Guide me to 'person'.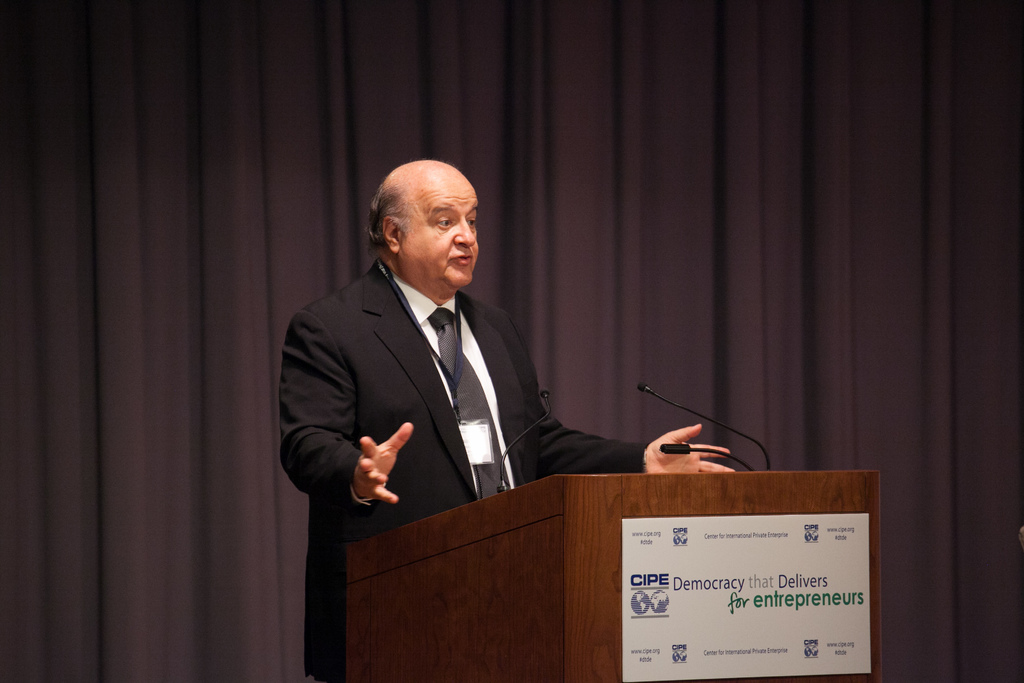
Guidance: box=[278, 147, 735, 682].
